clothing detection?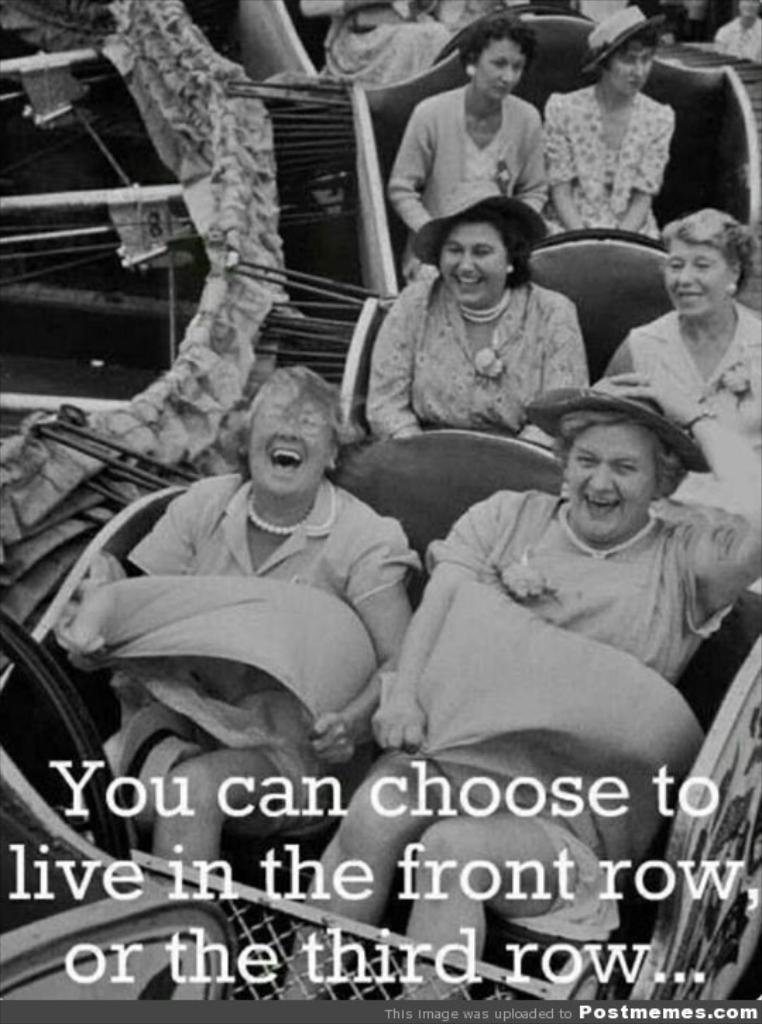
[373,271,595,439]
